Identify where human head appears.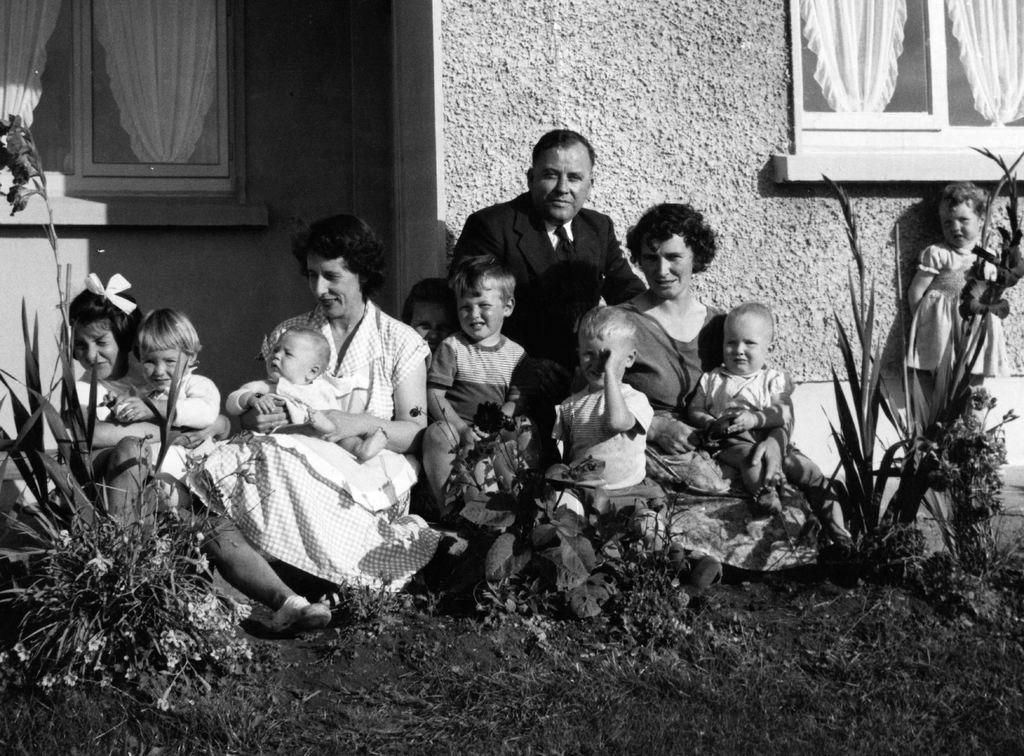
Appears at [267,327,330,383].
